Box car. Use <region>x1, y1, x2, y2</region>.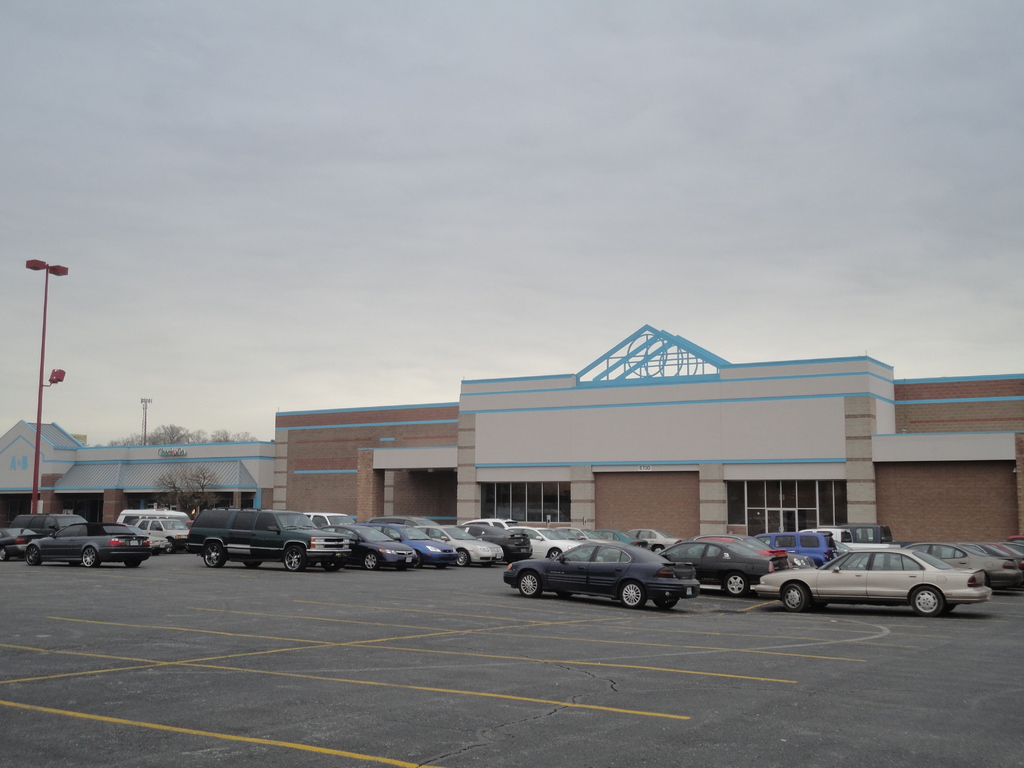
<region>292, 513, 356, 532</region>.
